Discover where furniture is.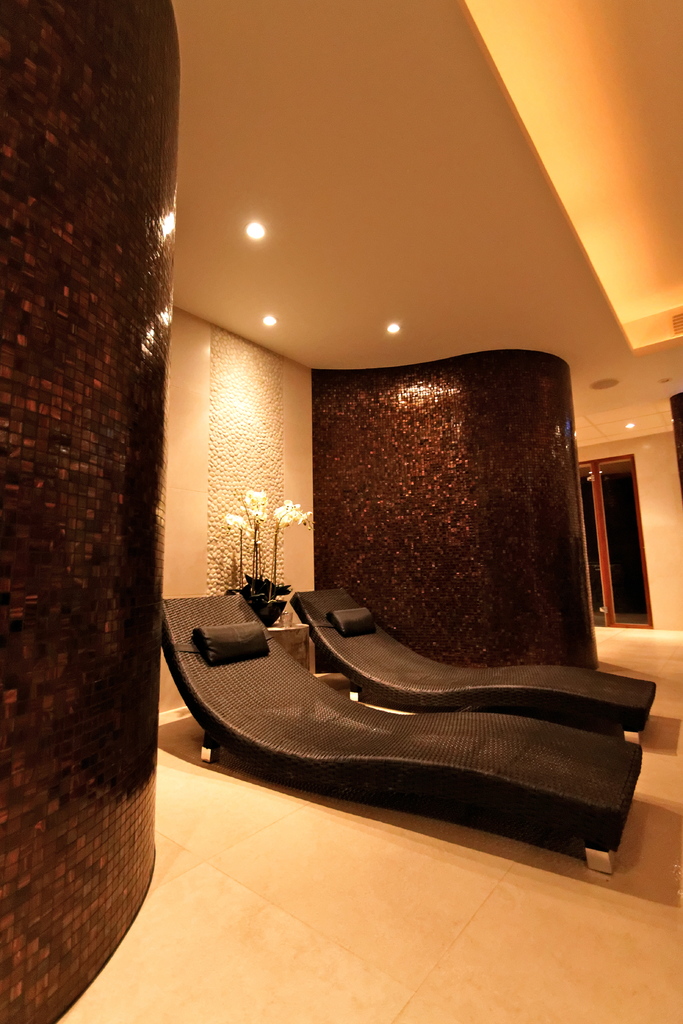
Discovered at [x1=163, y1=594, x2=643, y2=867].
